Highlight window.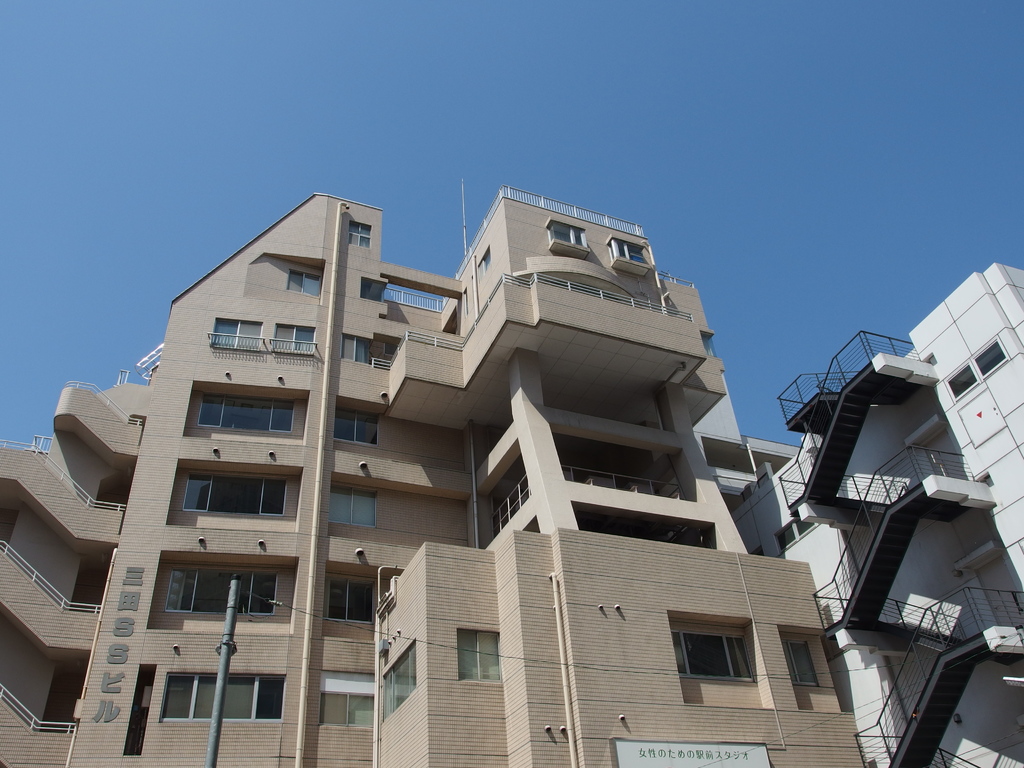
Highlighted region: (left=182, top=396, right=296, bottom=431).
